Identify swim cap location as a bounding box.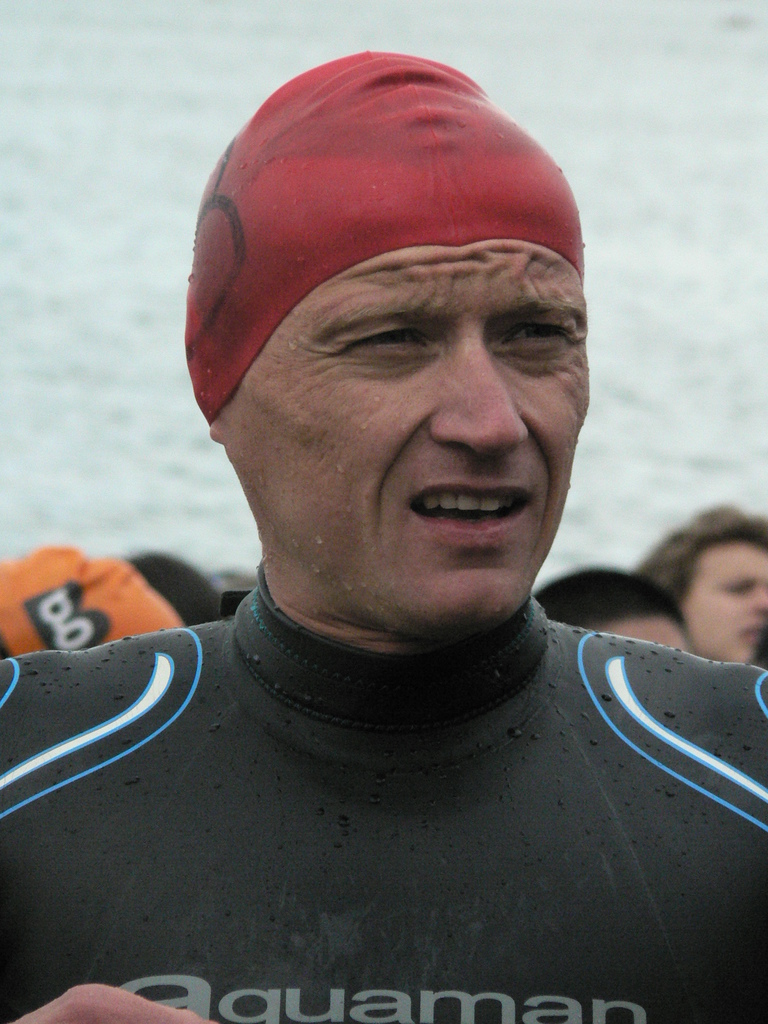
[left=0, top=532, right=196, bottom=665].
